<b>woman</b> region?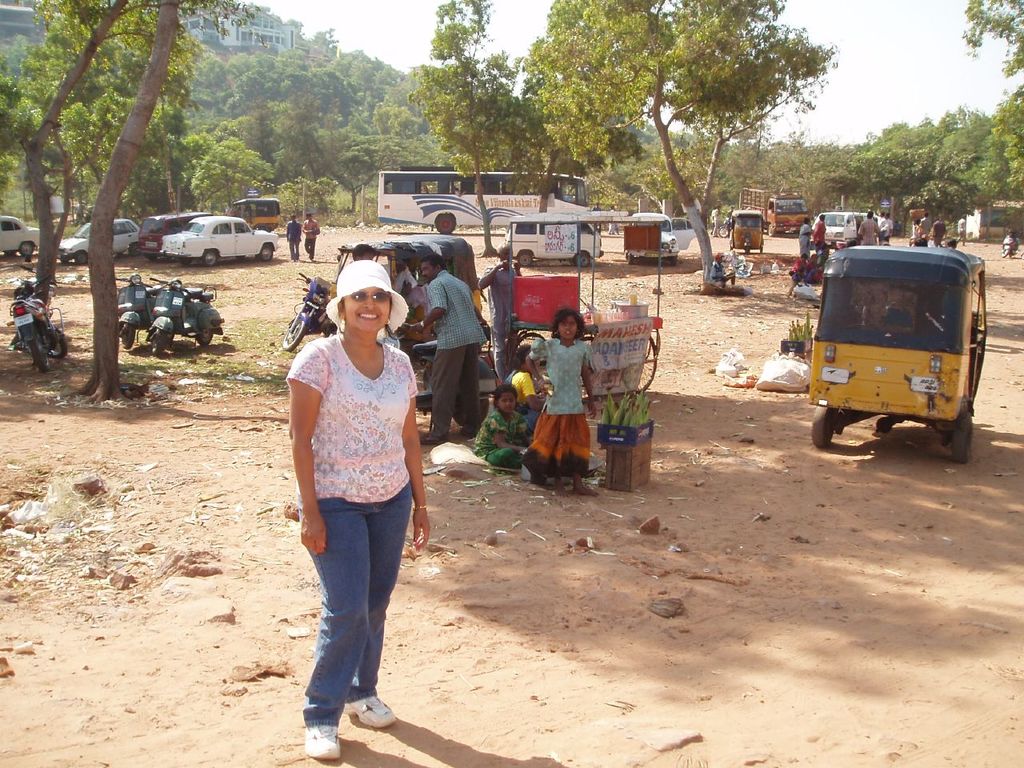
{"left": 788, "top": 254, "right": 806, "bottom": 274}
